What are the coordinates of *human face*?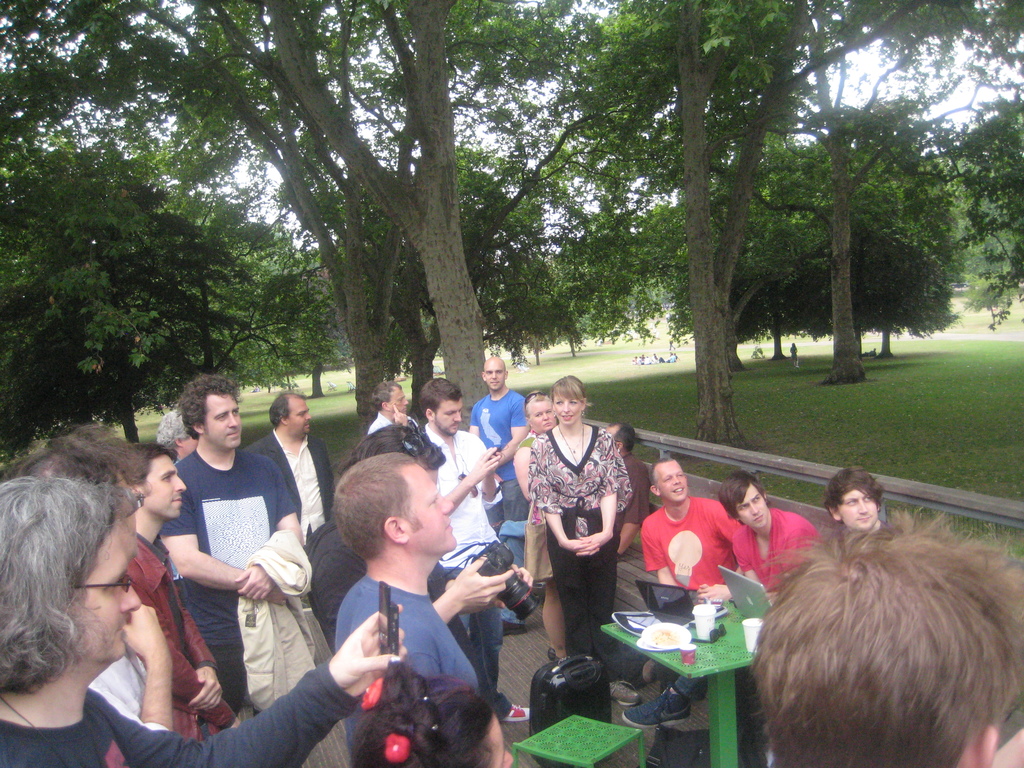
<box>292,389,310,436</box>.
